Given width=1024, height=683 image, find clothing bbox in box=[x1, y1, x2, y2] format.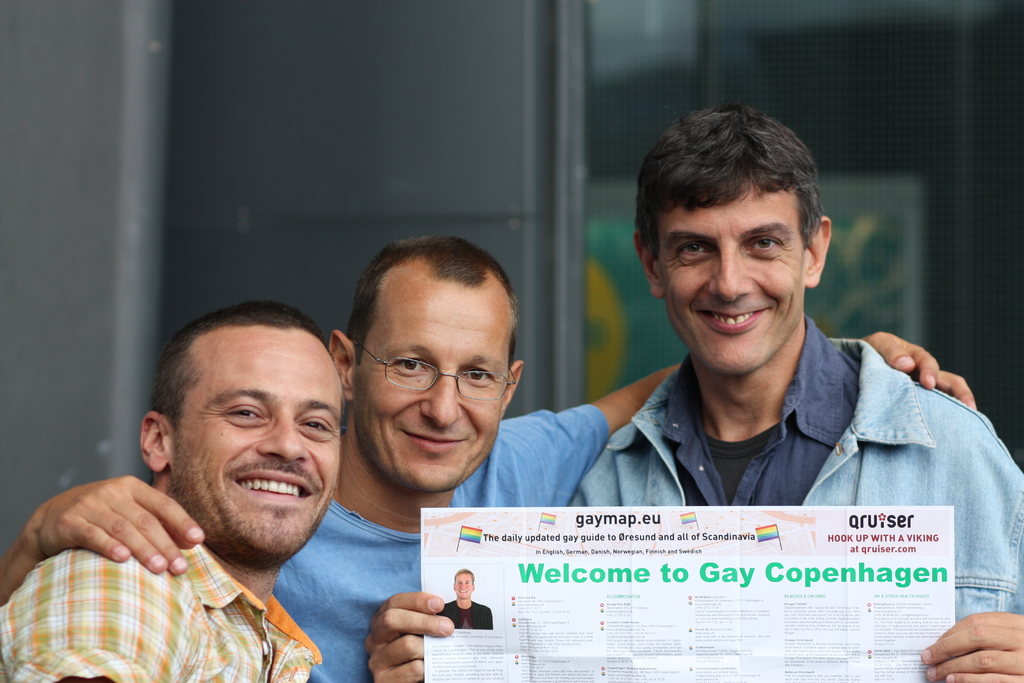
box=[439, 600, 489, 625].
